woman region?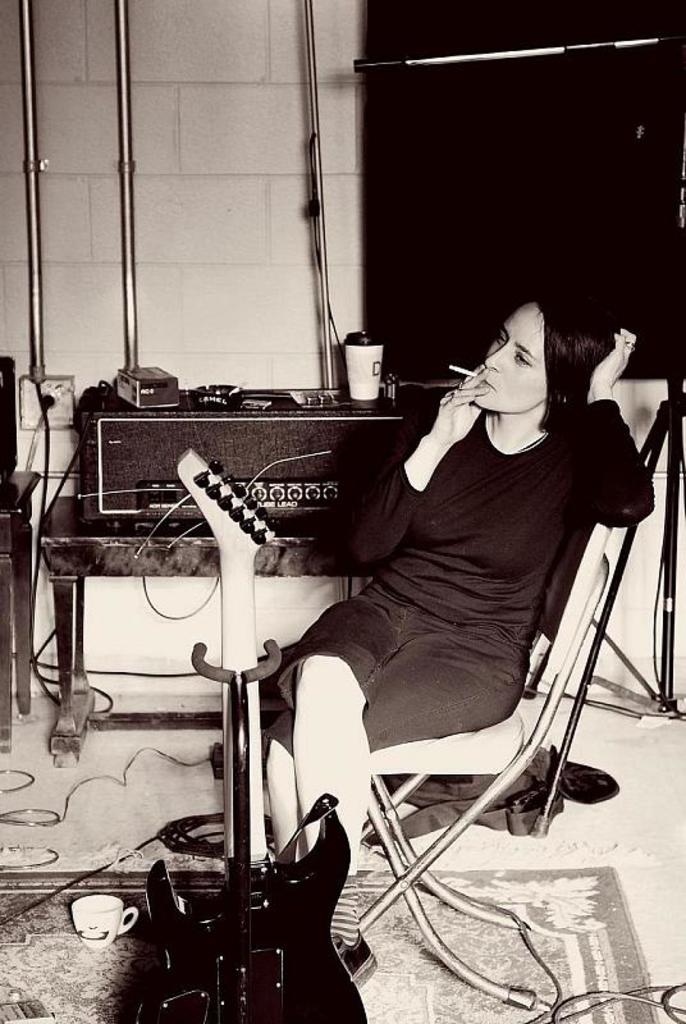
left=203, top=241, right=610, bottom=963
